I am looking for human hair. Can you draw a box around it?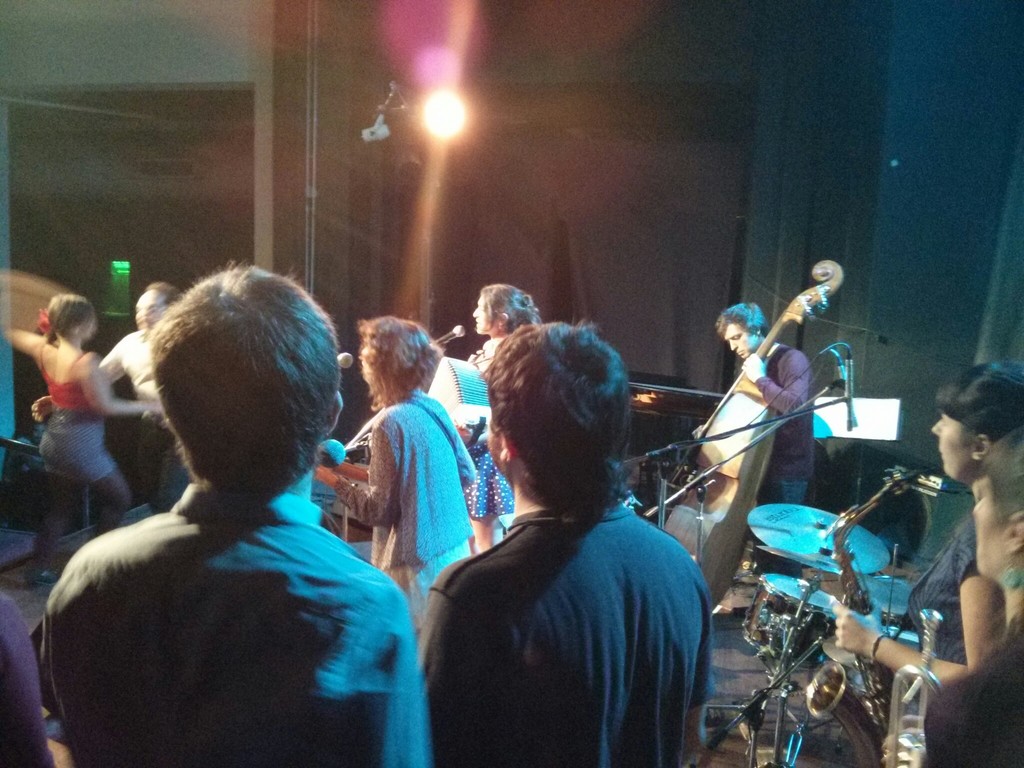
Sure, the bounding box is [483,320,630,511].
